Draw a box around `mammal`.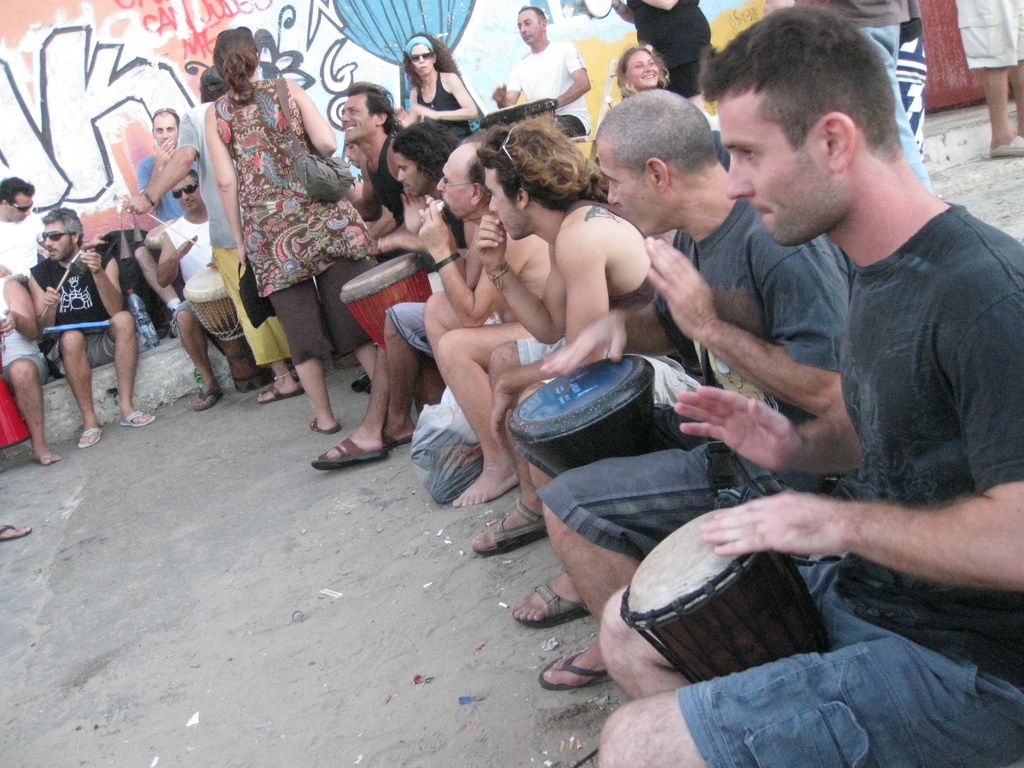
950, 0, 1023, 159.
